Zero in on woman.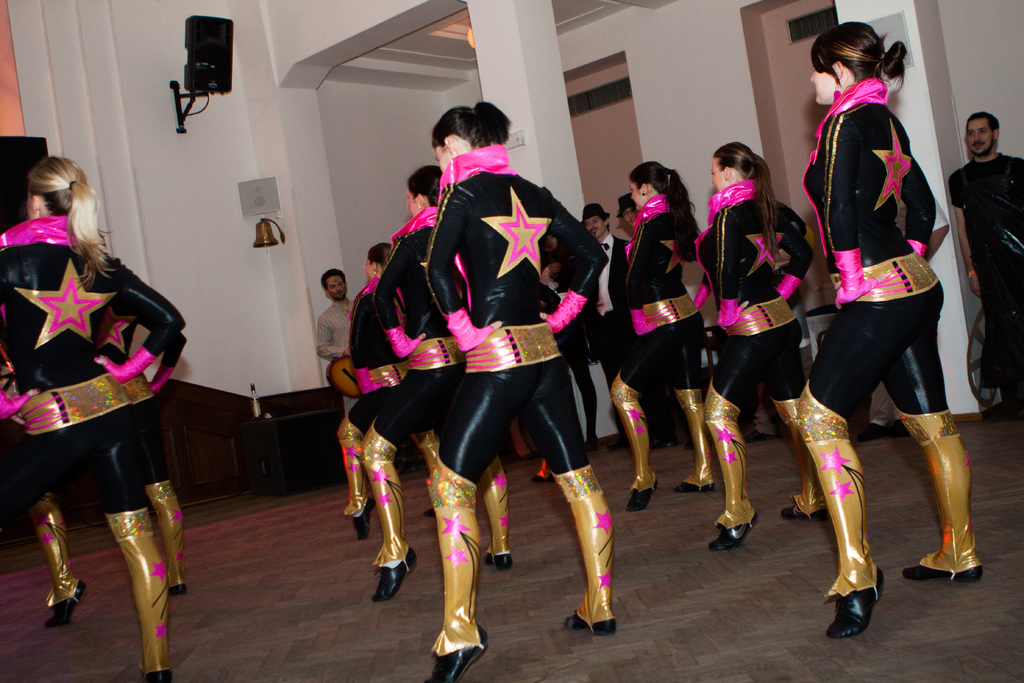
Zeroed in: bbox=(0, 163, 220, 682).
